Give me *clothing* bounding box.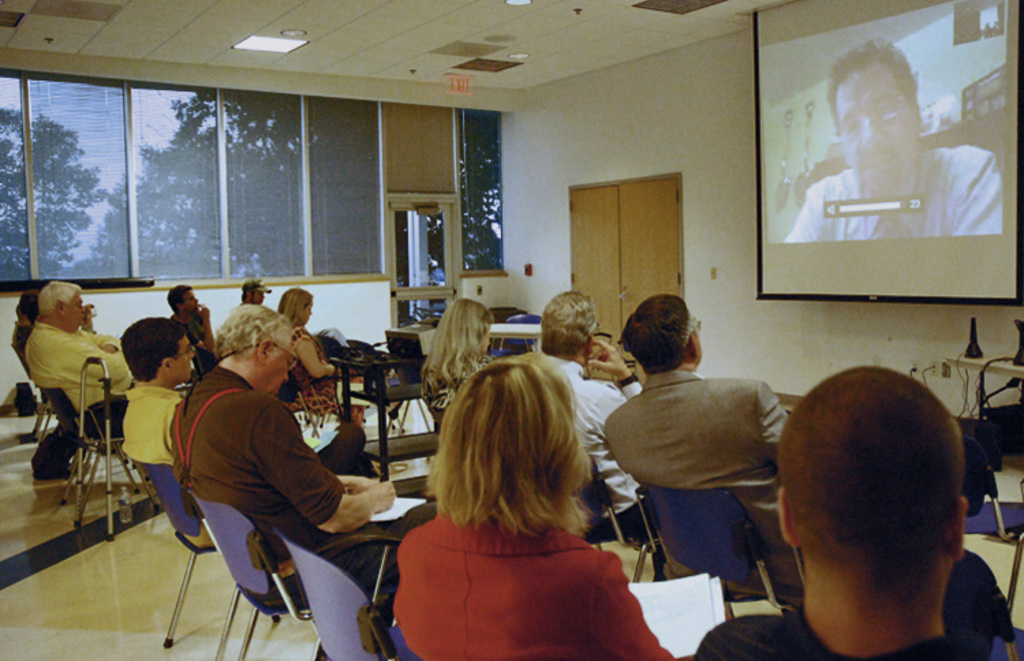
x1=696, y1=595, x2=1009, y2=660.
